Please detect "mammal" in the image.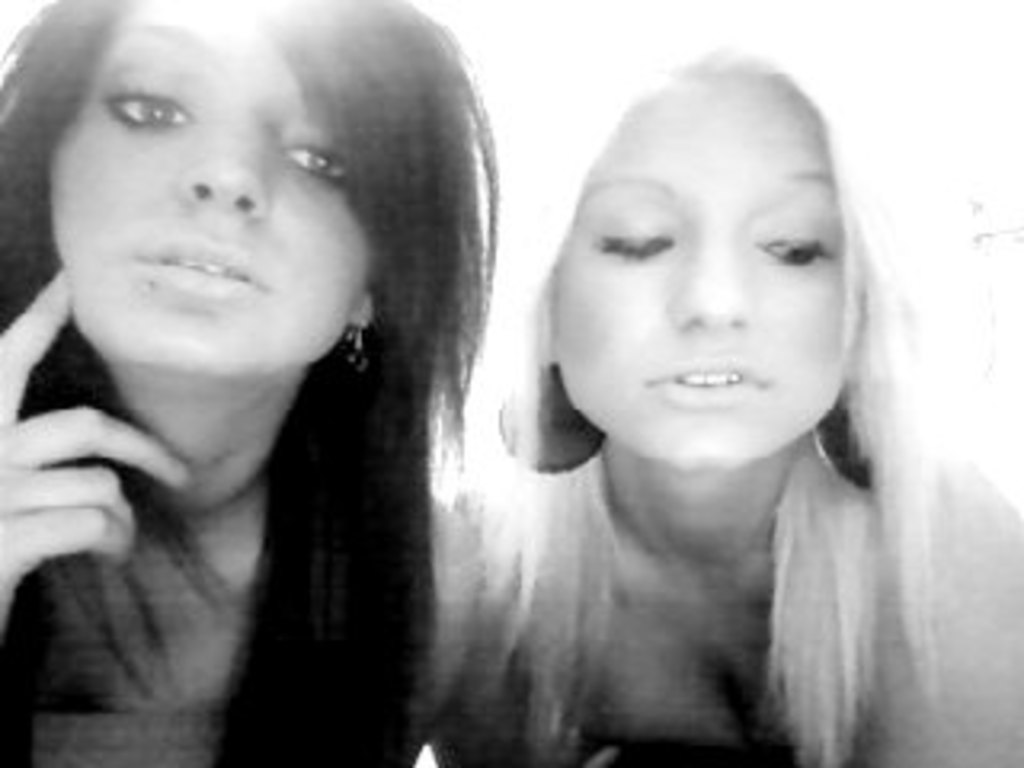
(left=426, top=0, right=1021, bottom=765).
